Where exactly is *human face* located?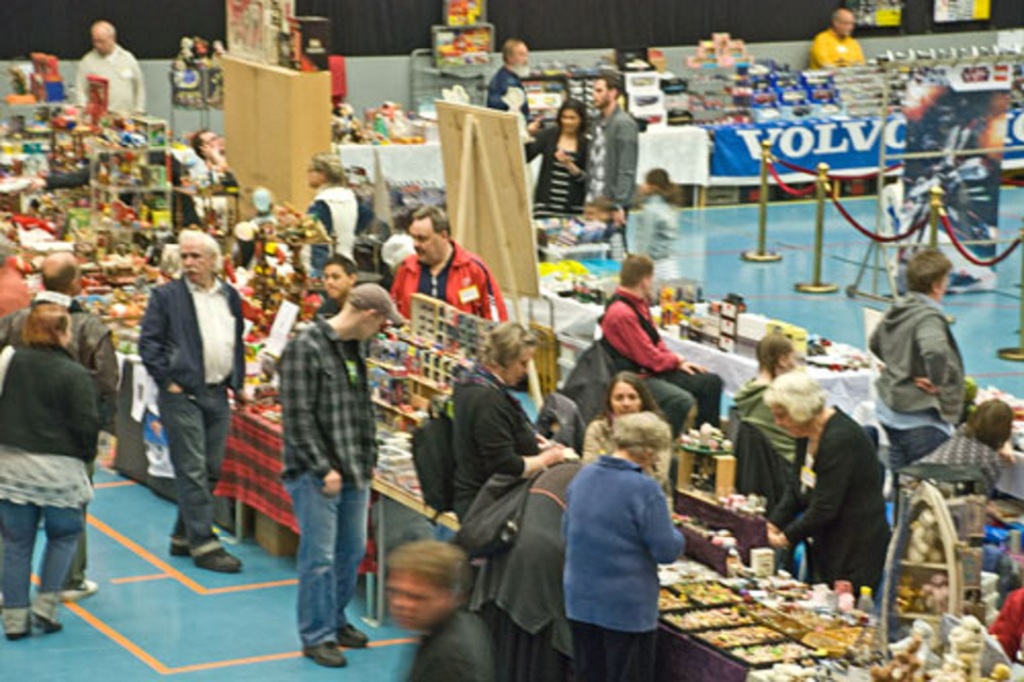
Its bounding box is (61, 320, 72, 345).
